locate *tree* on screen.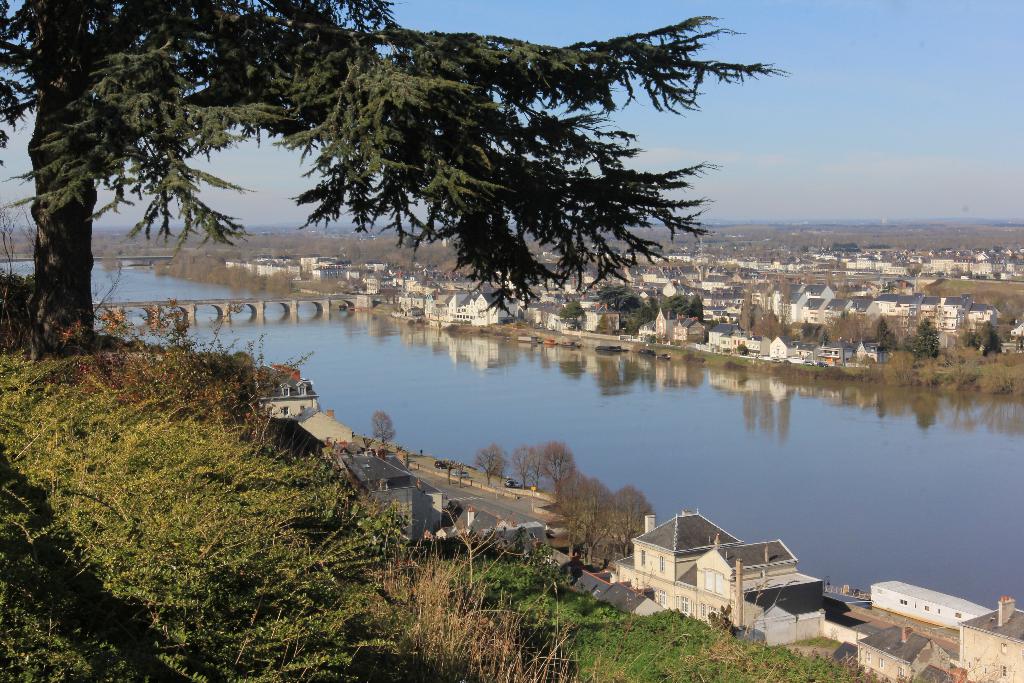
On screen at x1=900, y1=319, x2=947, y2=367.
